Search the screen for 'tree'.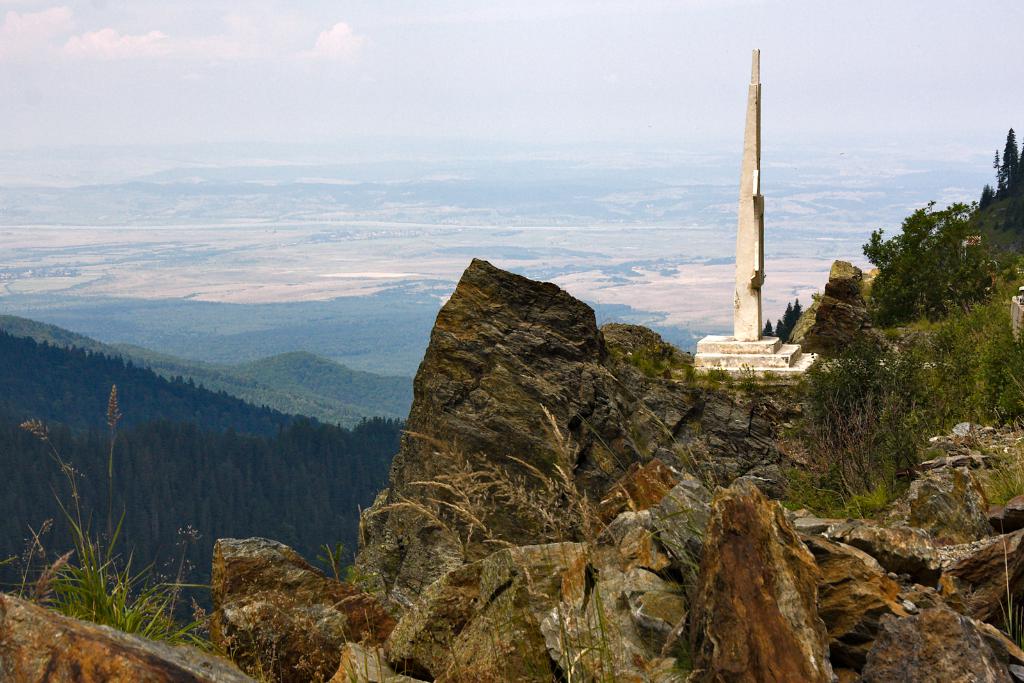
Found at {"x1": 1001, "y1": 129, "x2": 1023, "y2": 190}.
